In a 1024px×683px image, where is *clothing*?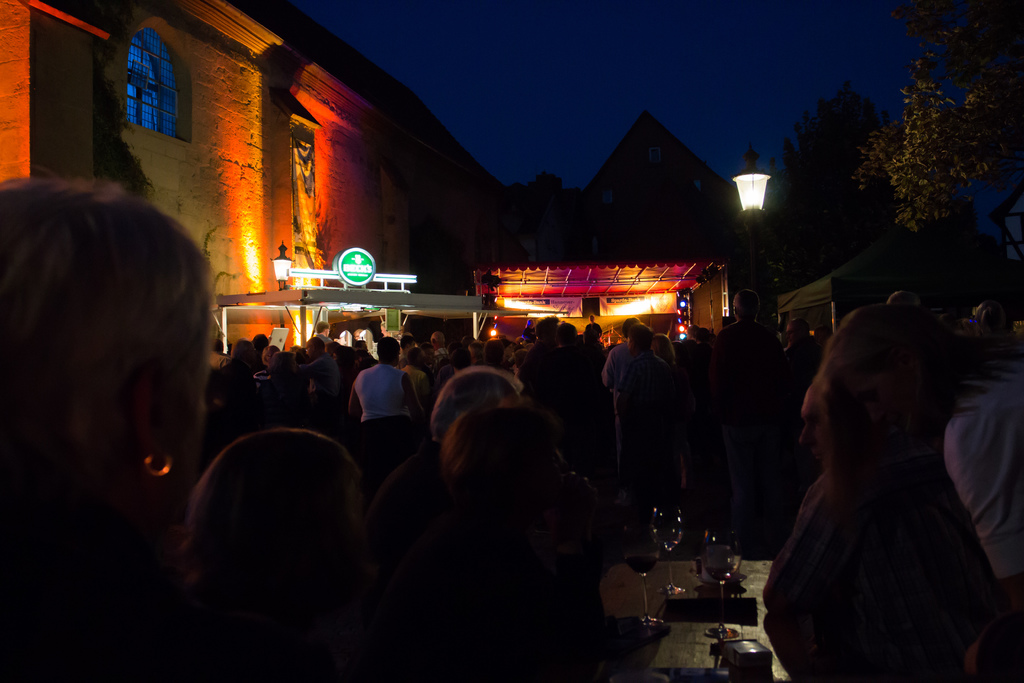
BBox(598, 341, 632, 399).
